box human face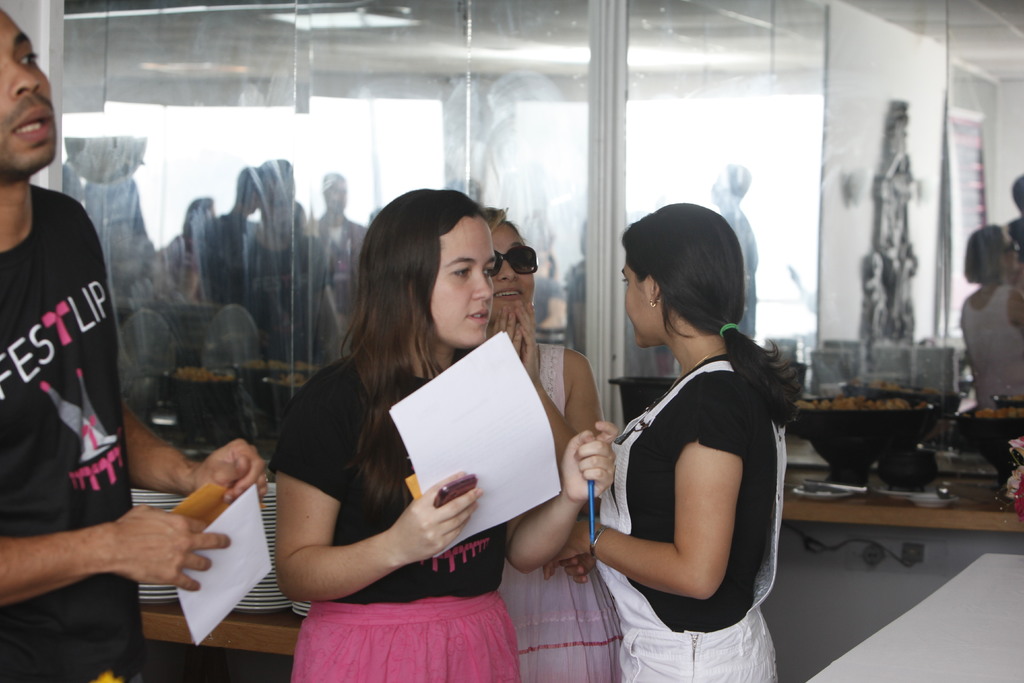
region(0, 1, 66, 178)
